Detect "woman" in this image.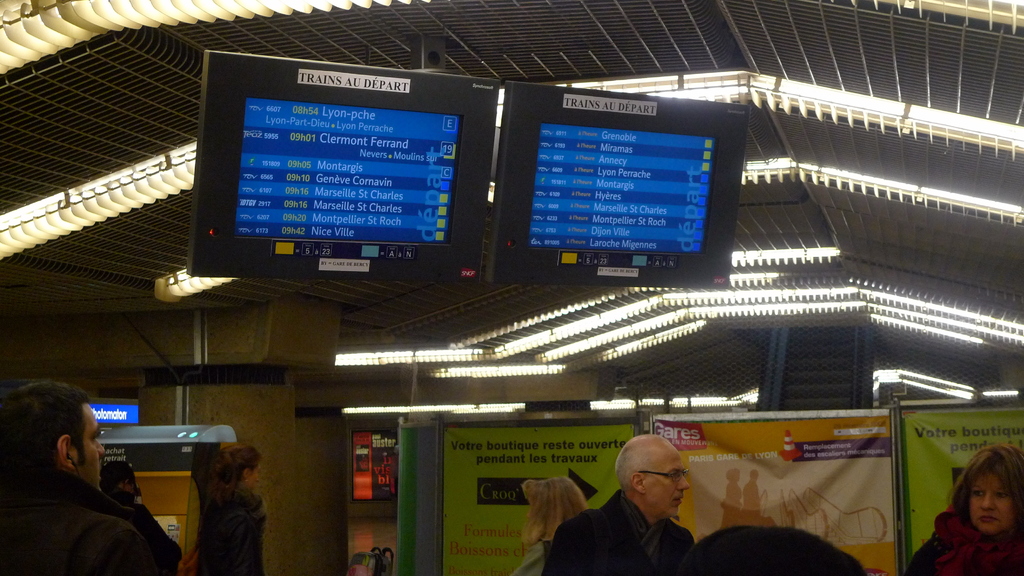
Detection: (200, 444, 268, 575).
